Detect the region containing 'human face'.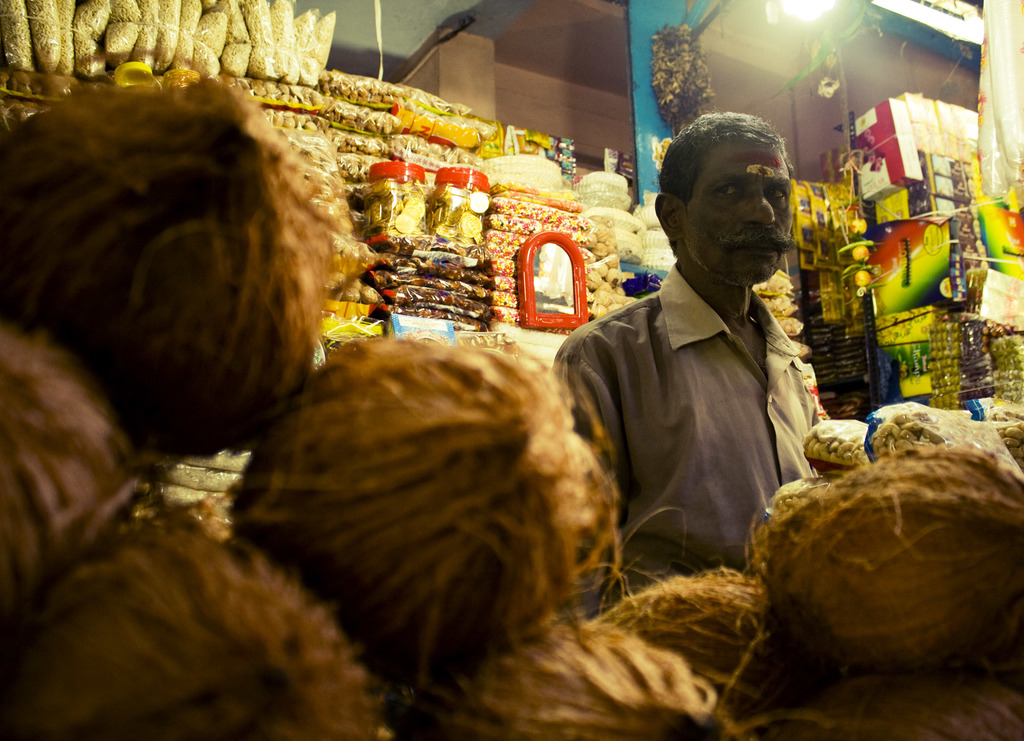
[left=685, top=138, right=796, bottom=287].
